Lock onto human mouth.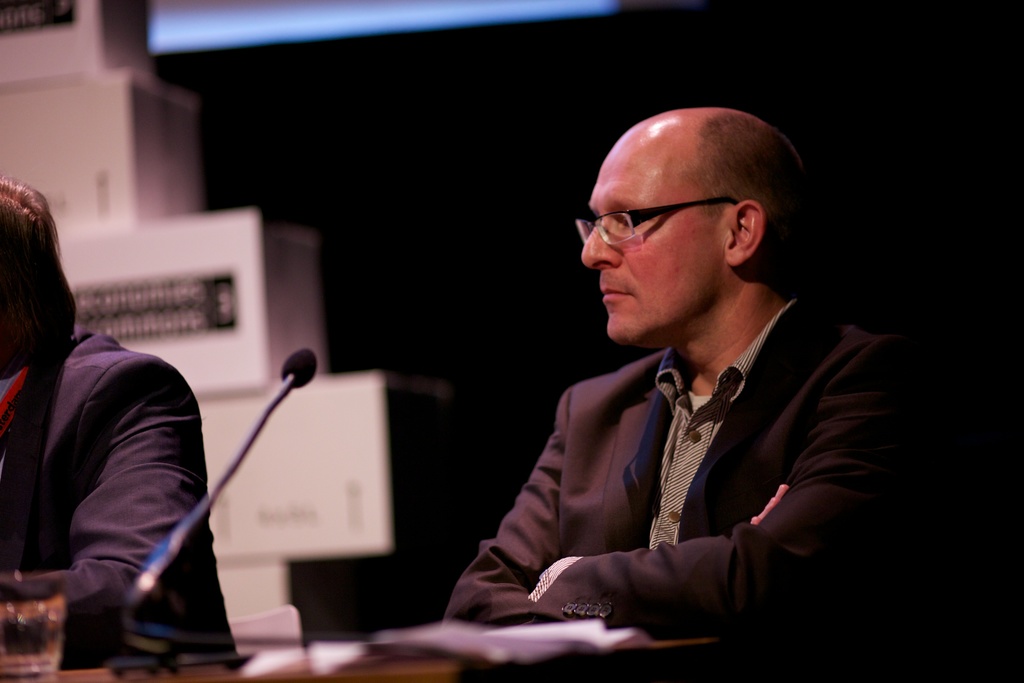
Locked: <box>605,280,637,308</box>.
